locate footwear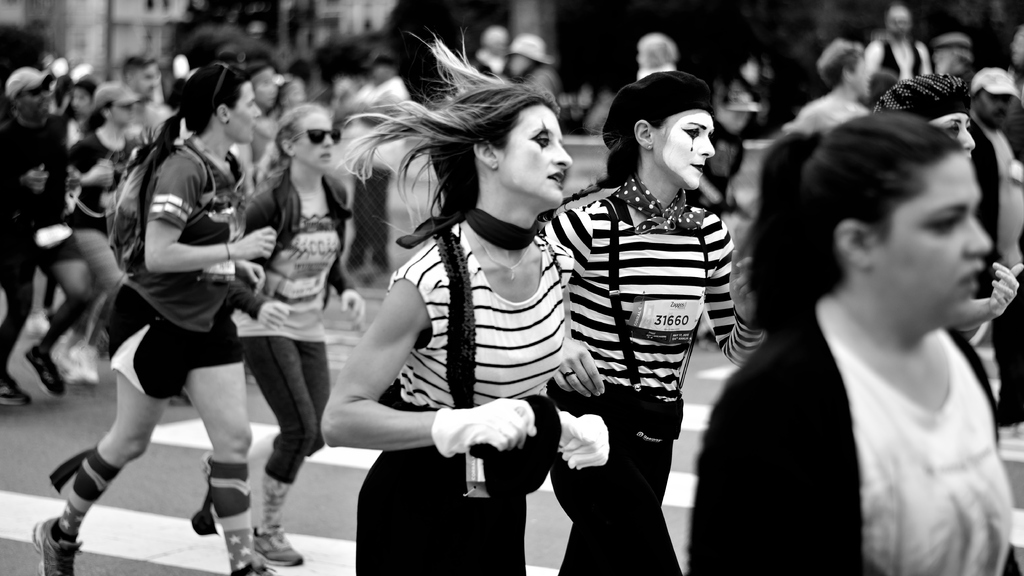
0/378/32/405
